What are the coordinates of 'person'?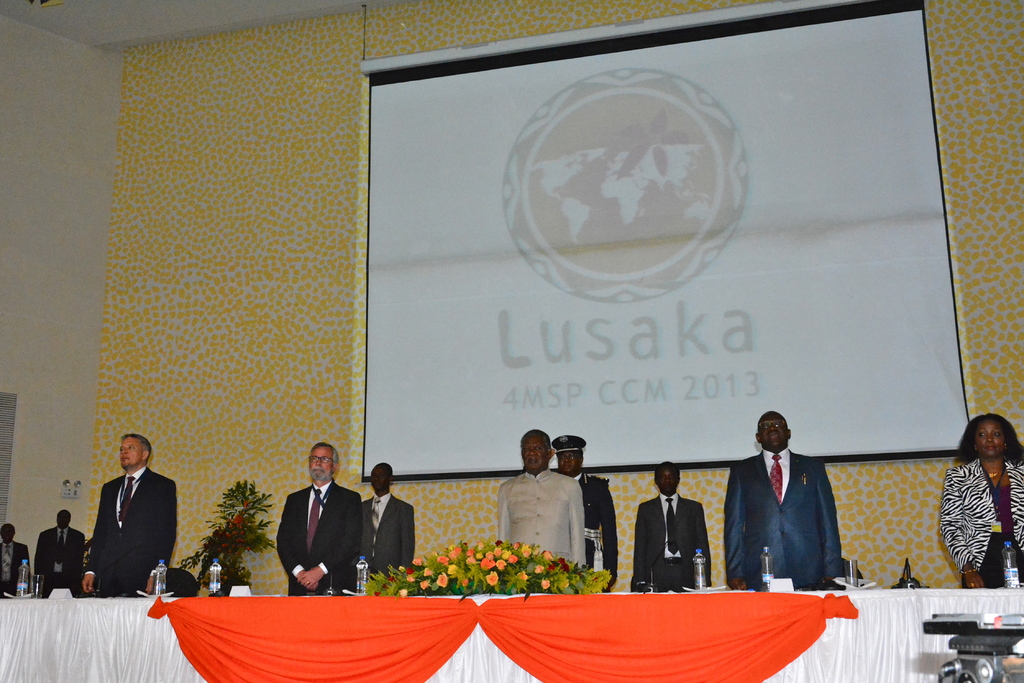
bbox=[631, 460, 712, 592].
